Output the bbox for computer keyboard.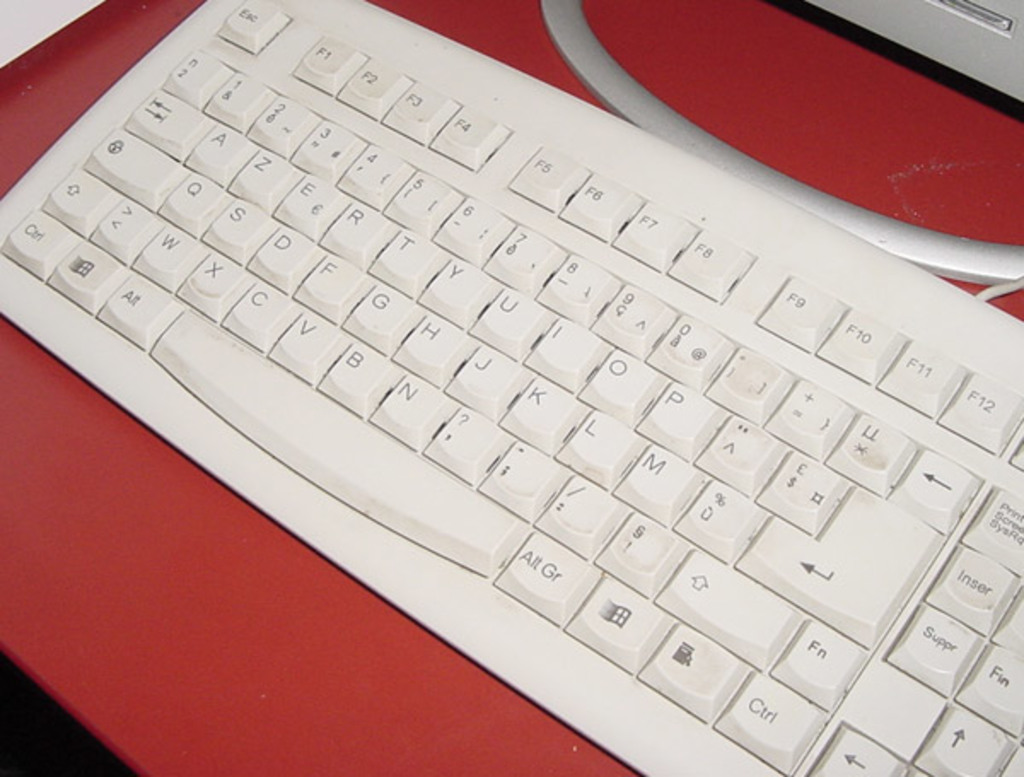
{"x1": 0, "y1": 0, "x2": 1022, "y2": 775}.
